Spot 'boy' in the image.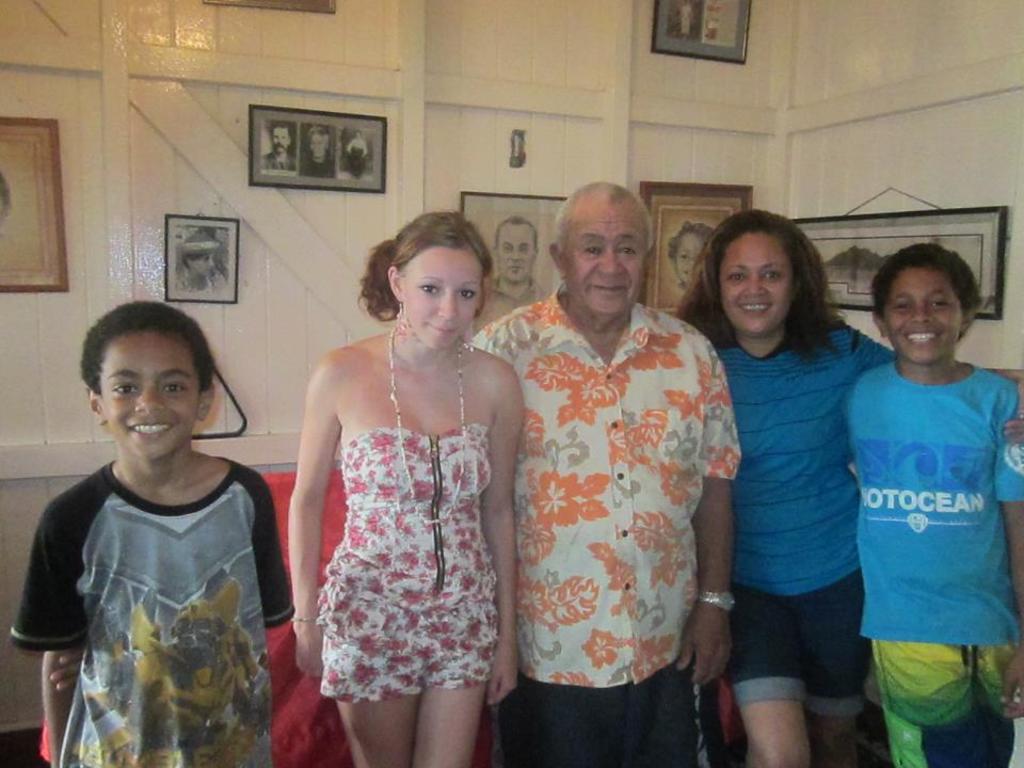
'boy' found at [left=7, top=300, right=299, bottom=766].
